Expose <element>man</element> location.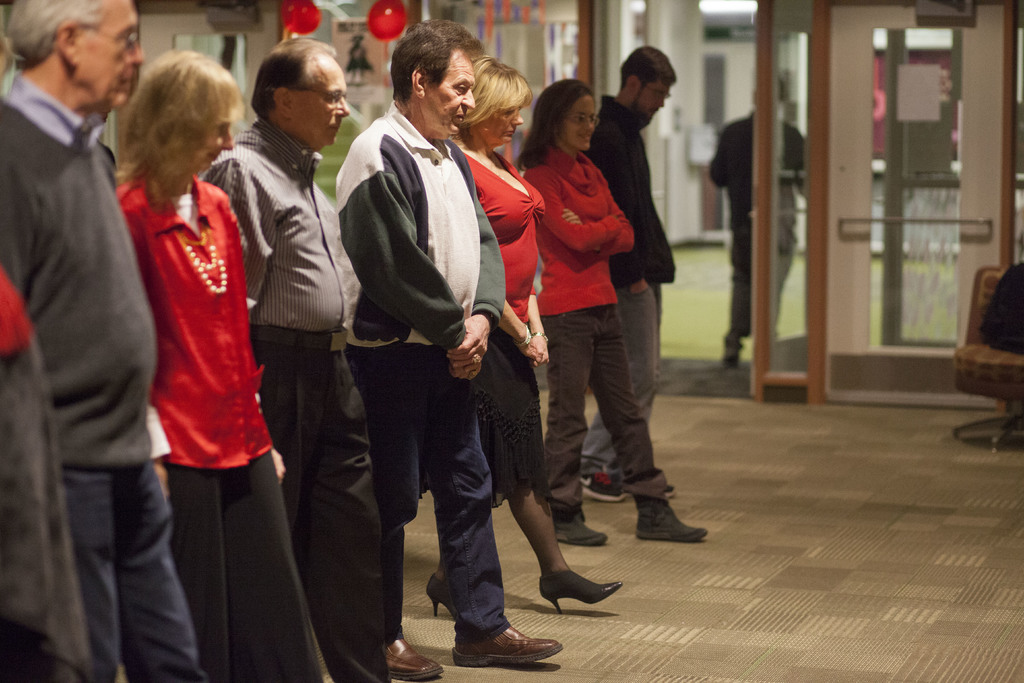
Exposed at [x1=0, y1=0, x2=210, y2=682].
